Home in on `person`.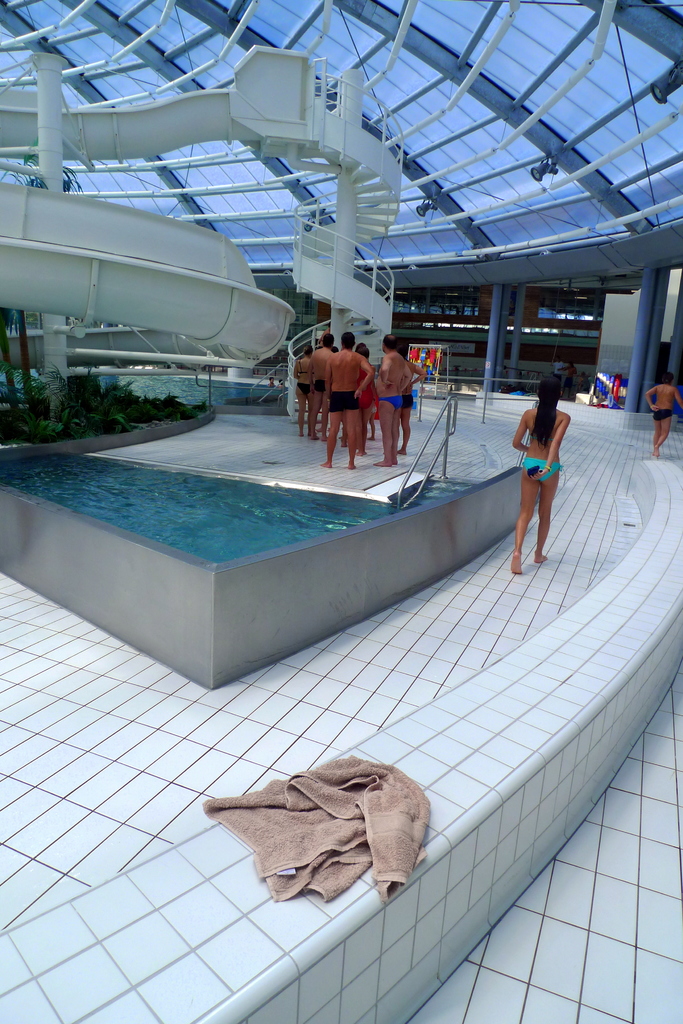
Homed in at {"left": 515, "top": 364, "right": 583, "bottom": 573}.
